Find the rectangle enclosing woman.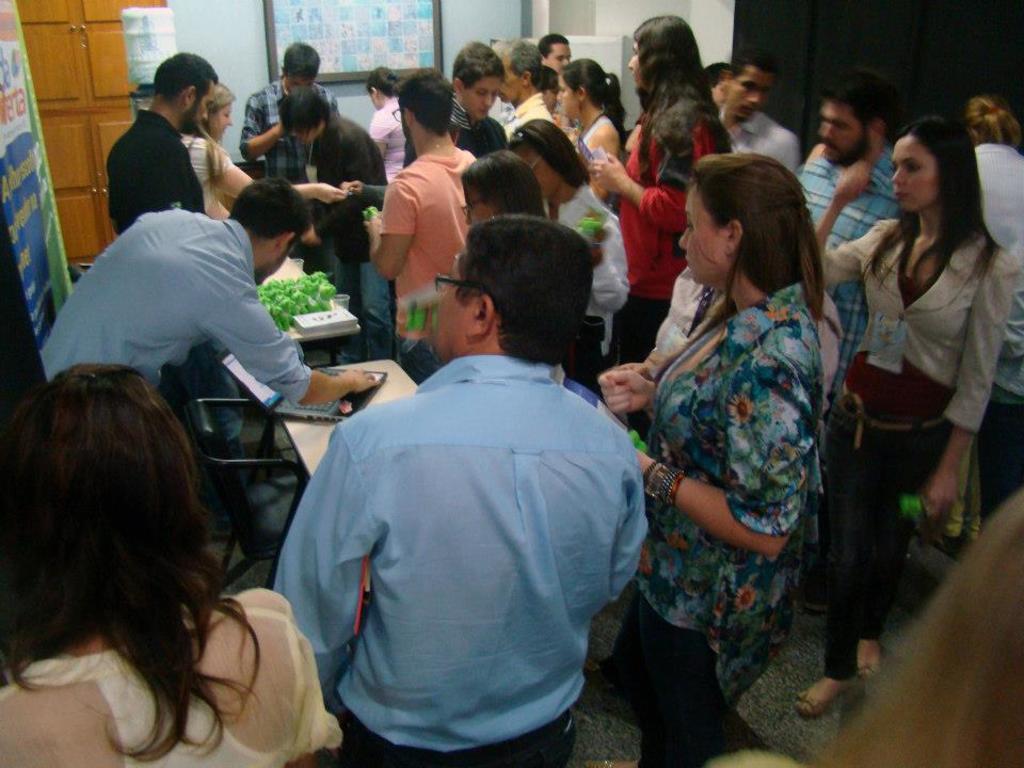
554, 55, 635, 205.
